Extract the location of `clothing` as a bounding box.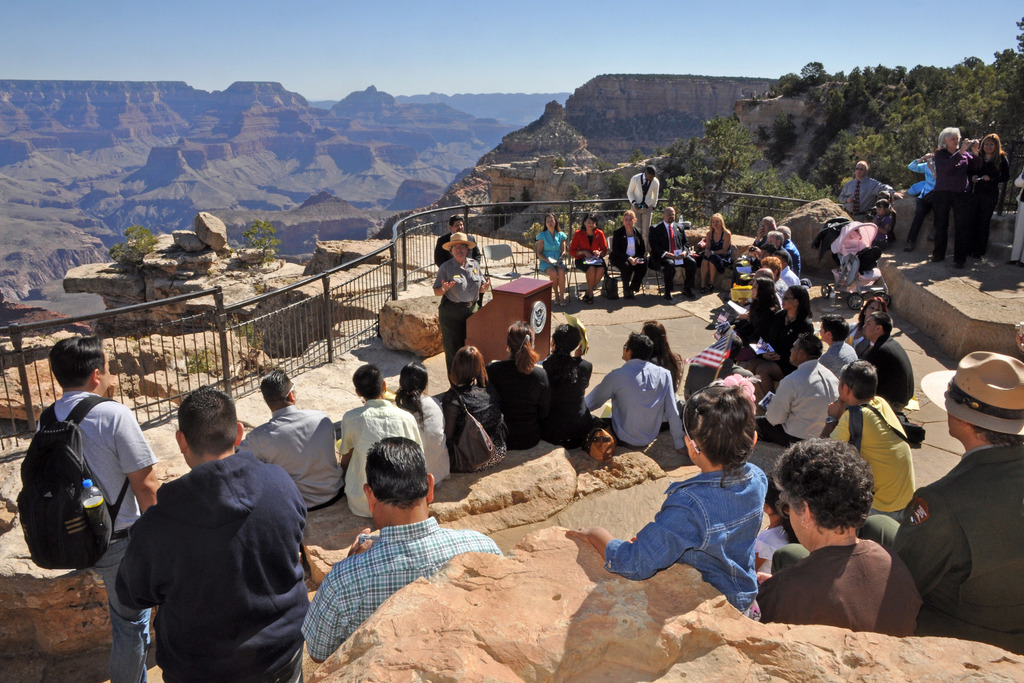
{"left": 486, "top": 361, "right": 548, "bottom": 447}.
